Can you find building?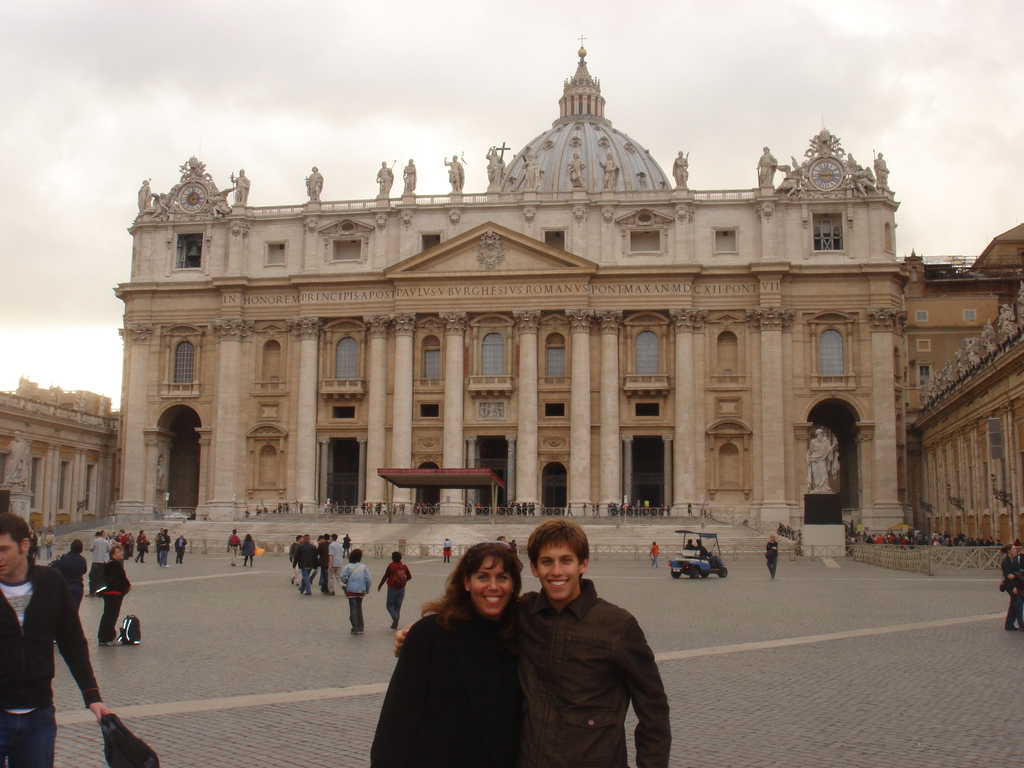
Yes, bounding box: BBox(109, 38, 908, 540).
